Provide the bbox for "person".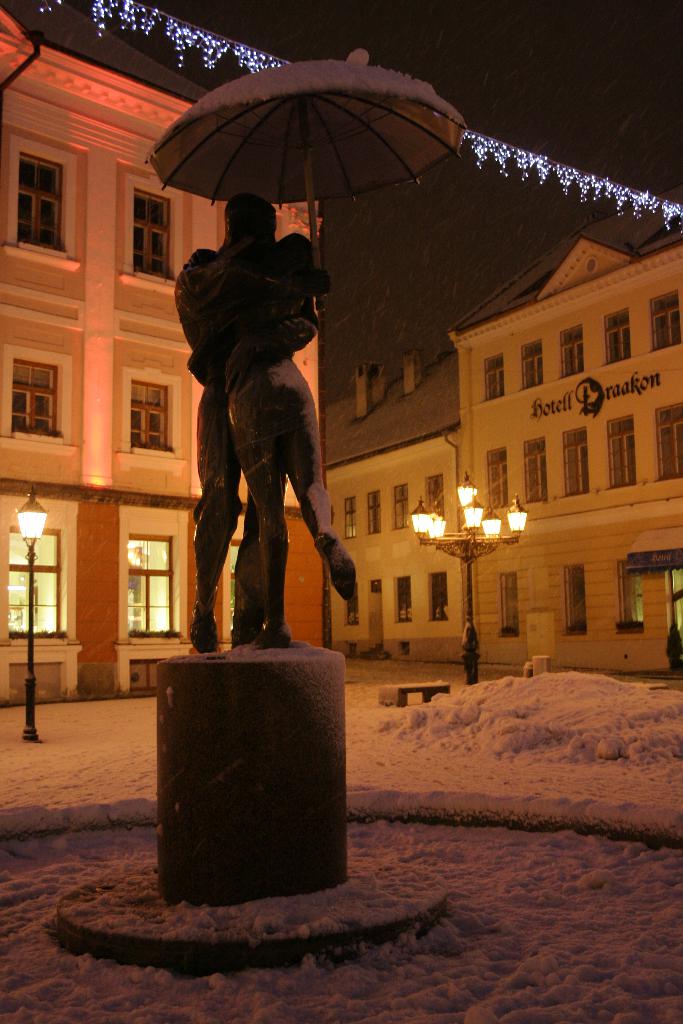
rect(218, 220, 355, 650).
